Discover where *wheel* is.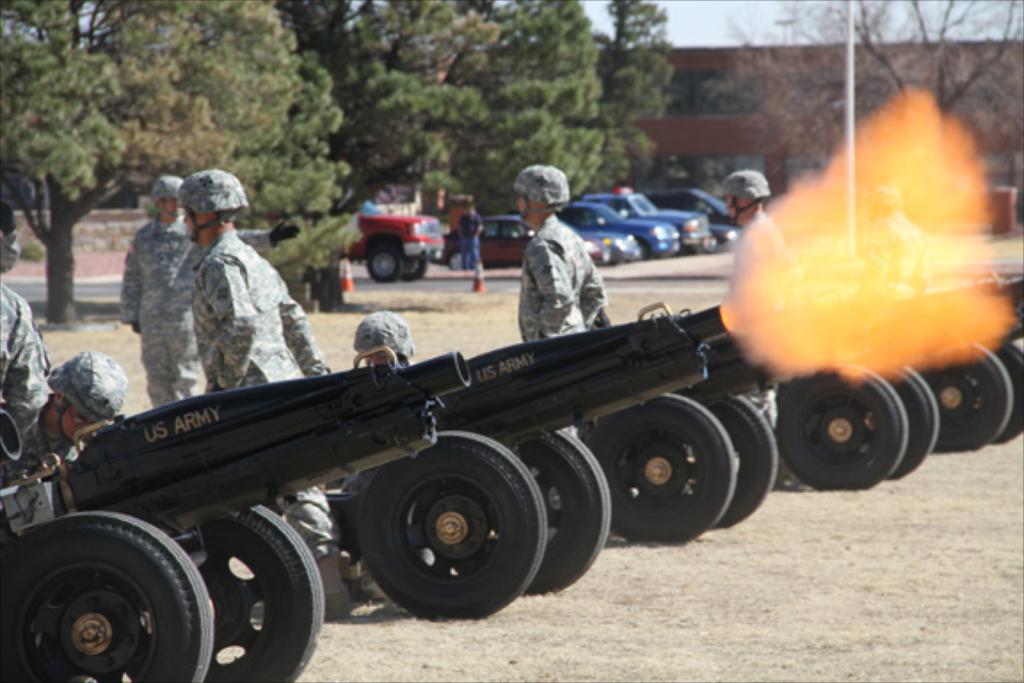
Discovered at l=400, t=254, r=425, b=281.
